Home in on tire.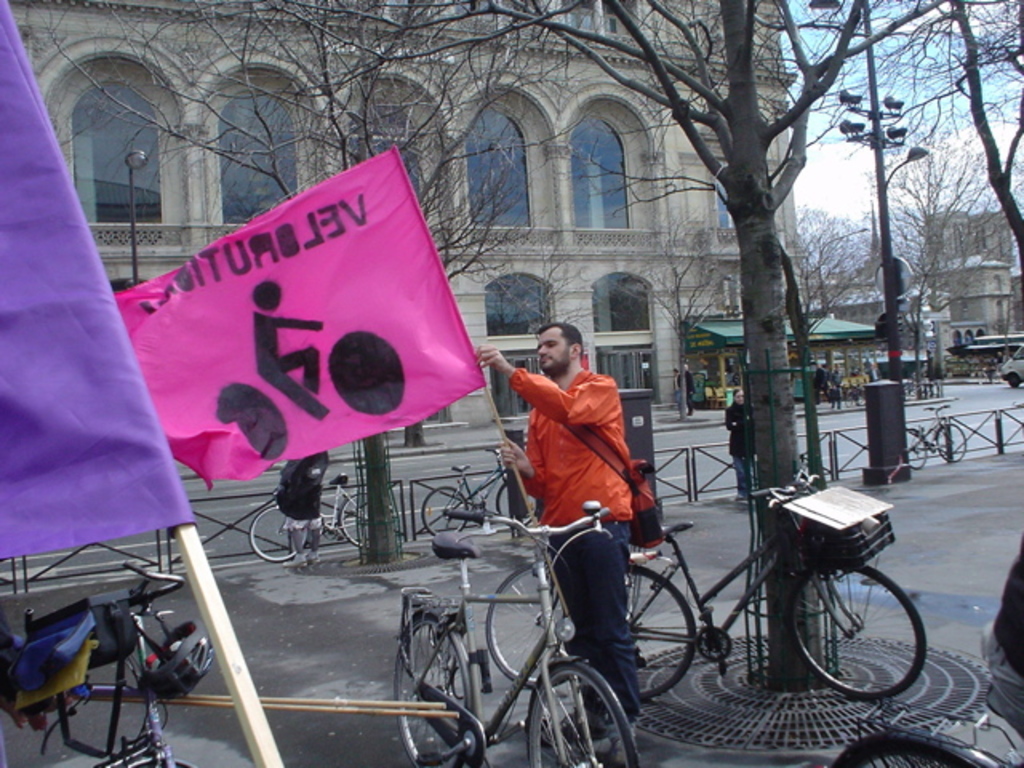
Homed in at x1=531, y1=659, x2=642, y2=766.
